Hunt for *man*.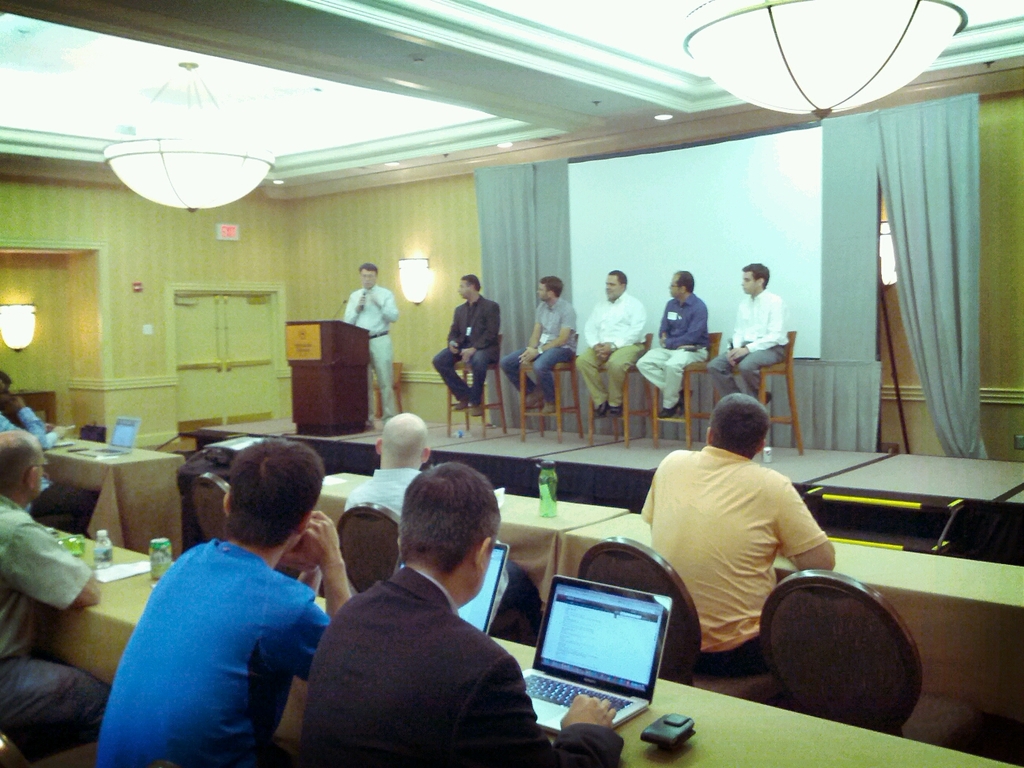
Hunted down at (499, 277, 578, 408).
